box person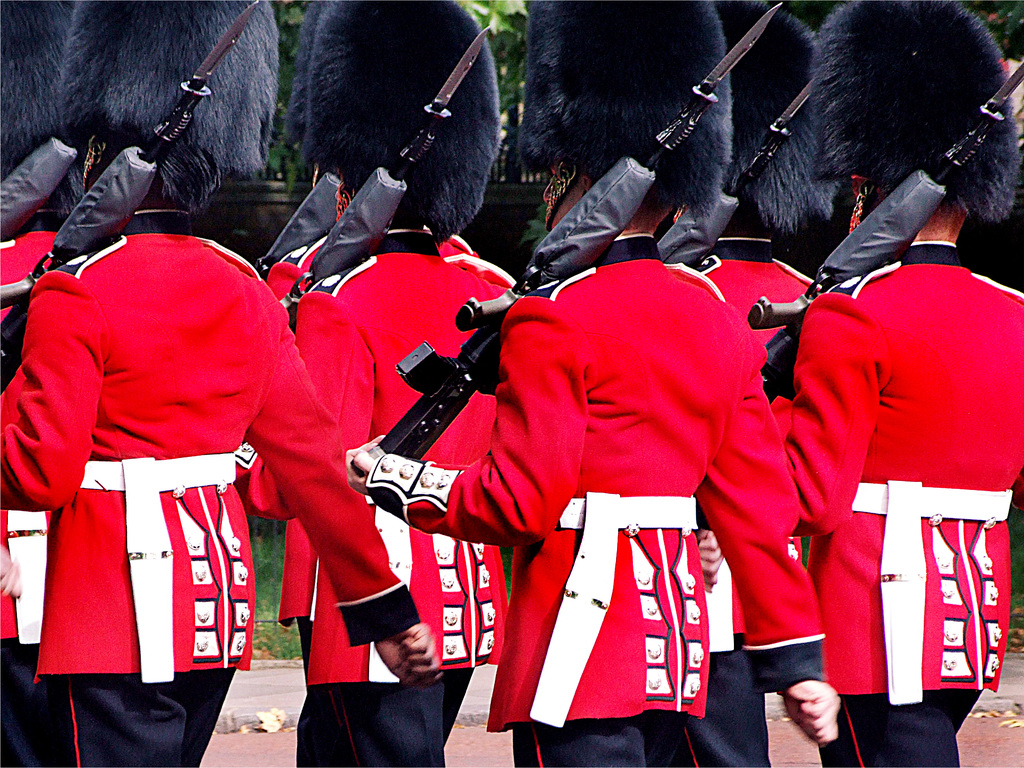
[left=346, top=0, right=842, bottom=767]
